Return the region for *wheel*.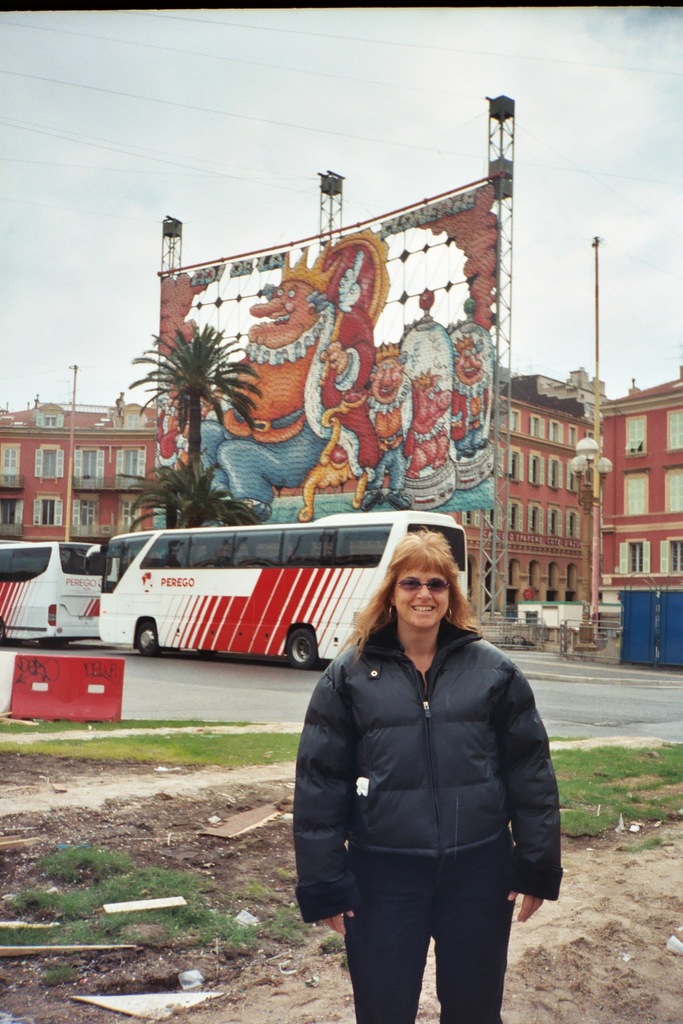
box=[293, 626, 317, 661].
